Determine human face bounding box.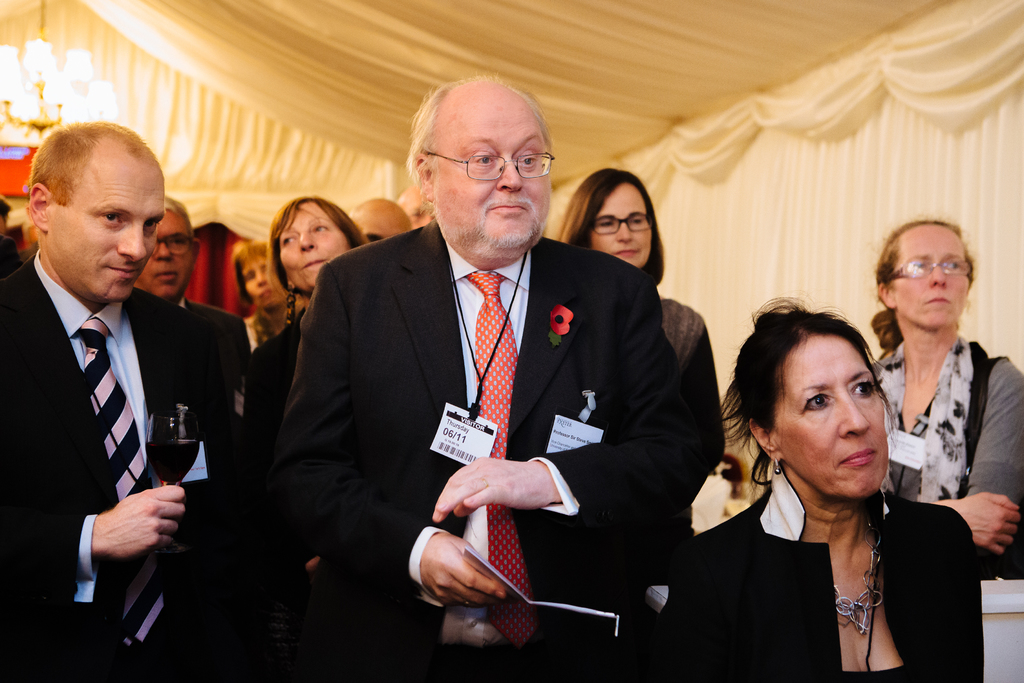
Determined: [left=583, top=185, right=657, bottom=267].
